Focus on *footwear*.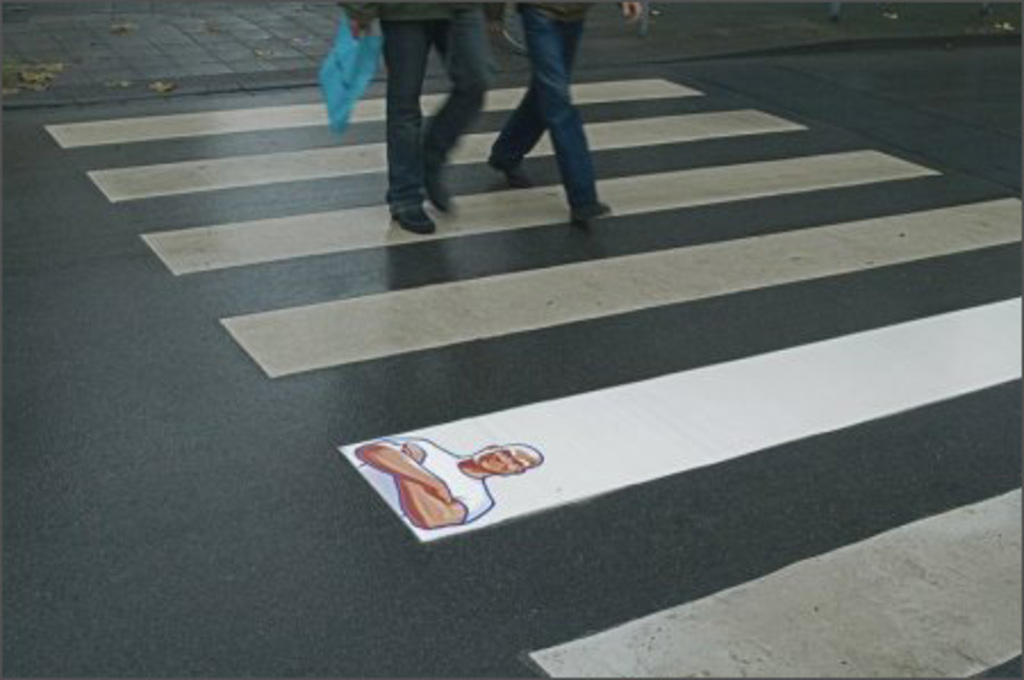
Focused at locate(387, 202, 444, 234).
